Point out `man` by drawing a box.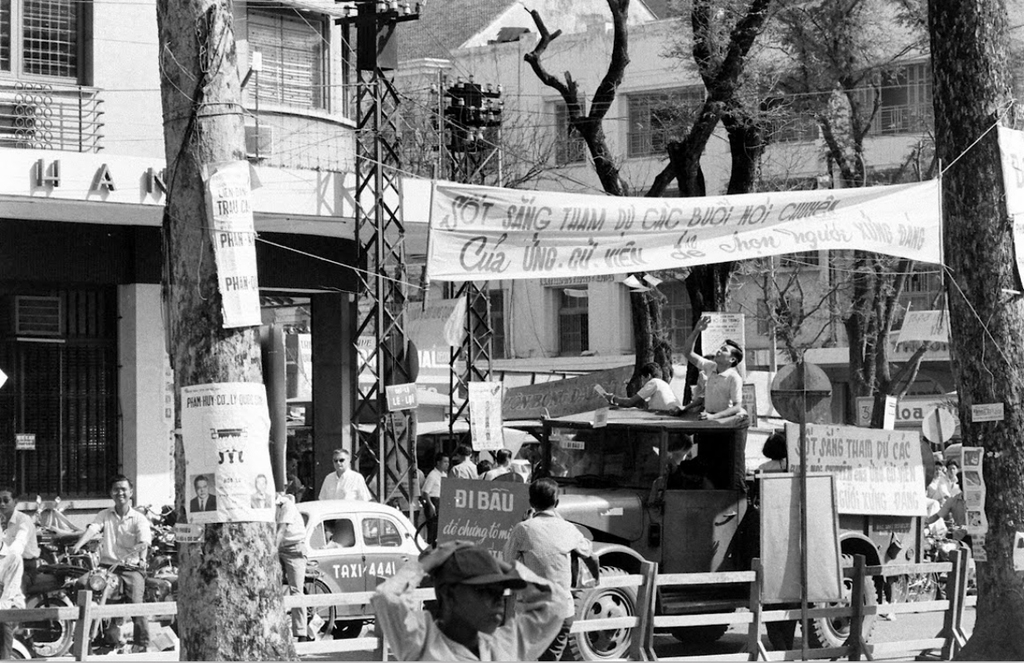
x1=186 y1=474 x2=219 y2=513.
